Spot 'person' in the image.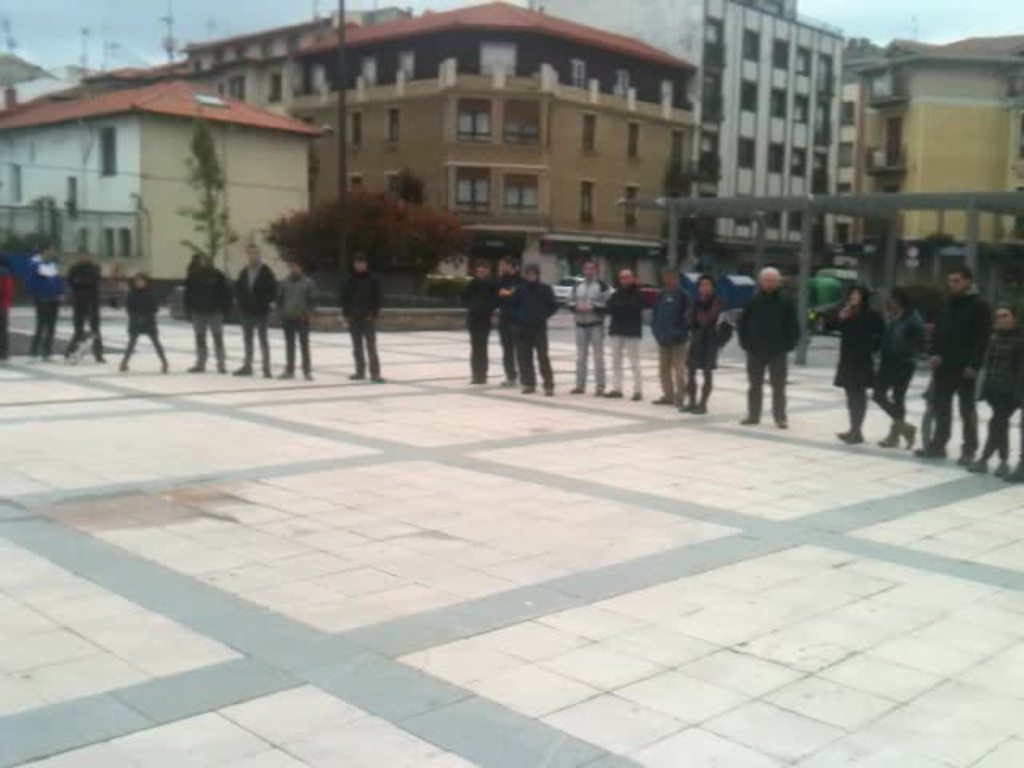
'person' found at [182,254,226,370].
